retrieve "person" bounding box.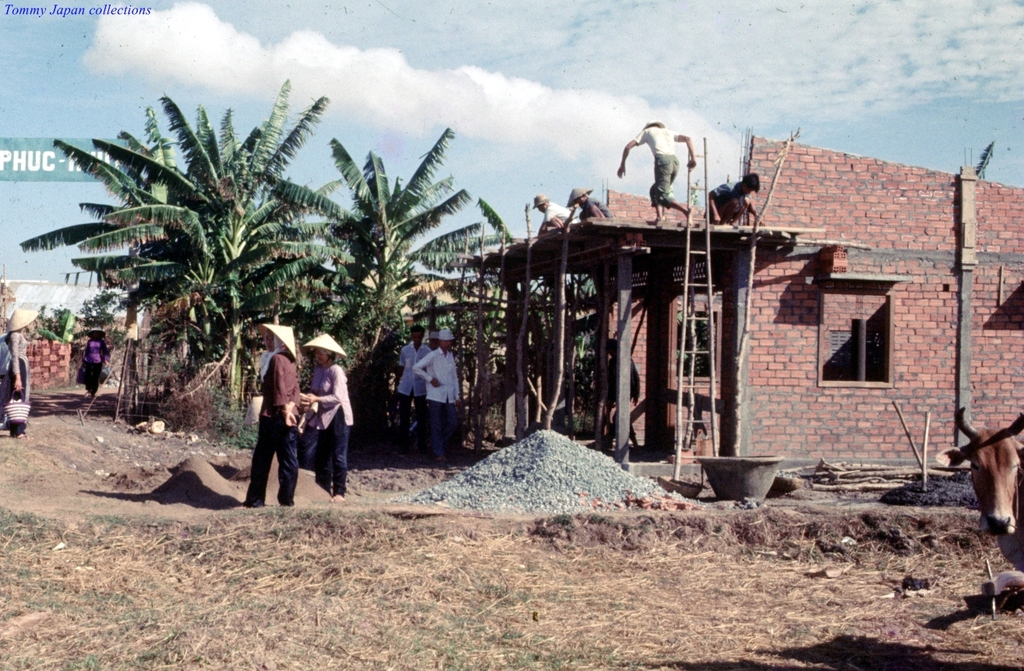
Bounding box: left=10, top=308, right=30, bottom=433.
